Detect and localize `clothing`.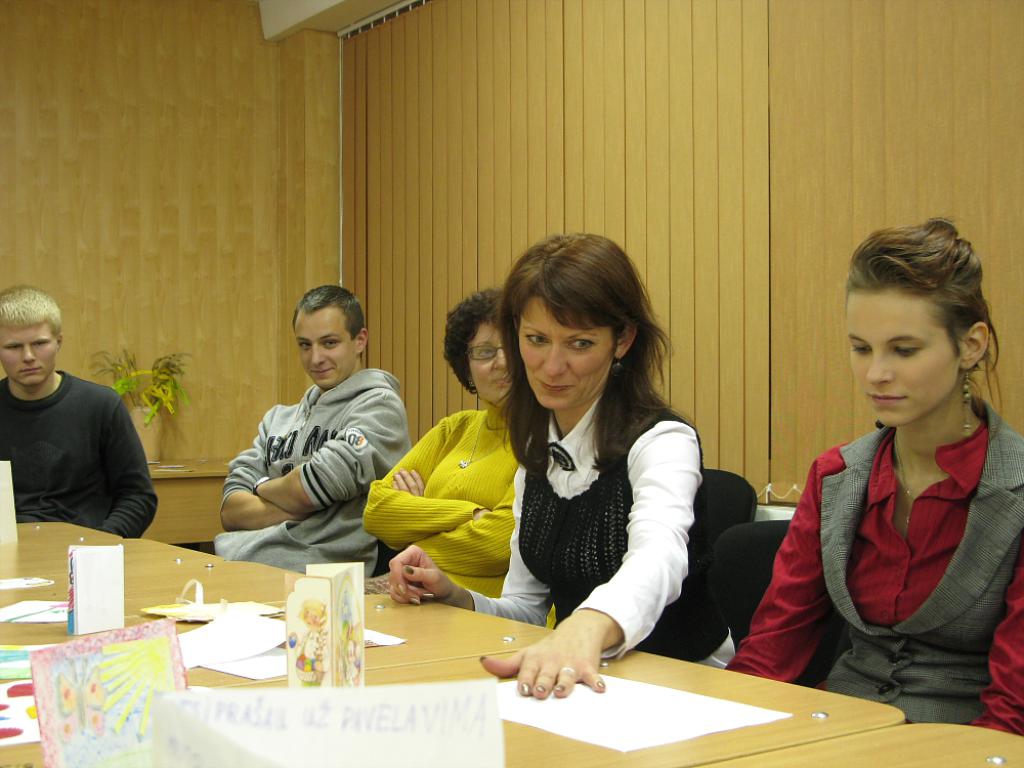
Localized at 353,391,556,634.
